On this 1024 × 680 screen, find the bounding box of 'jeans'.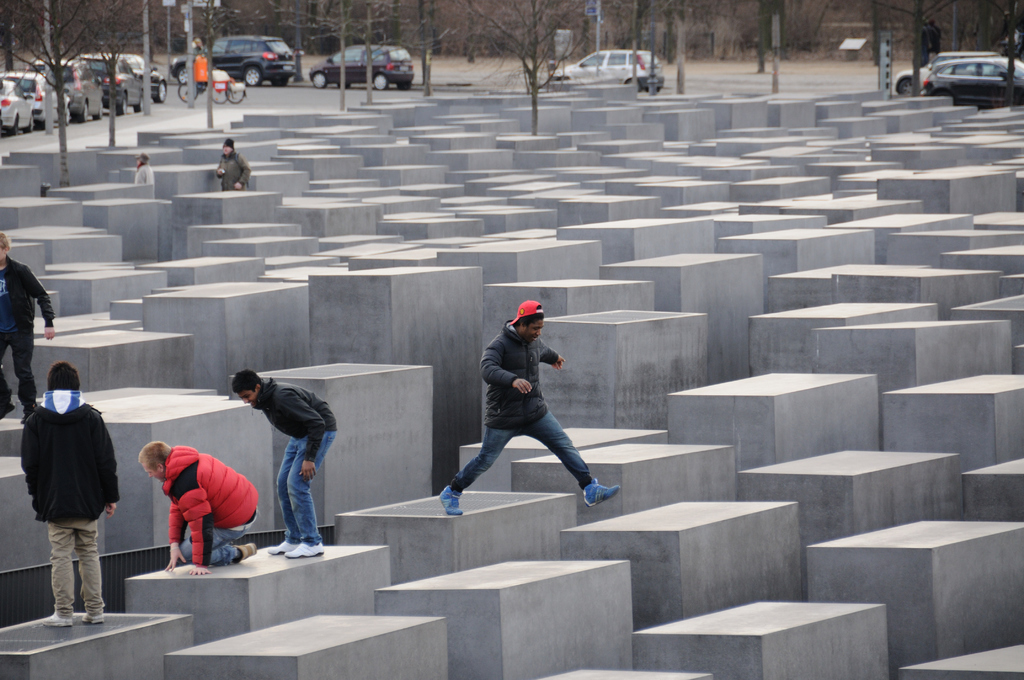
Bounding box: [260,444,324,556].
